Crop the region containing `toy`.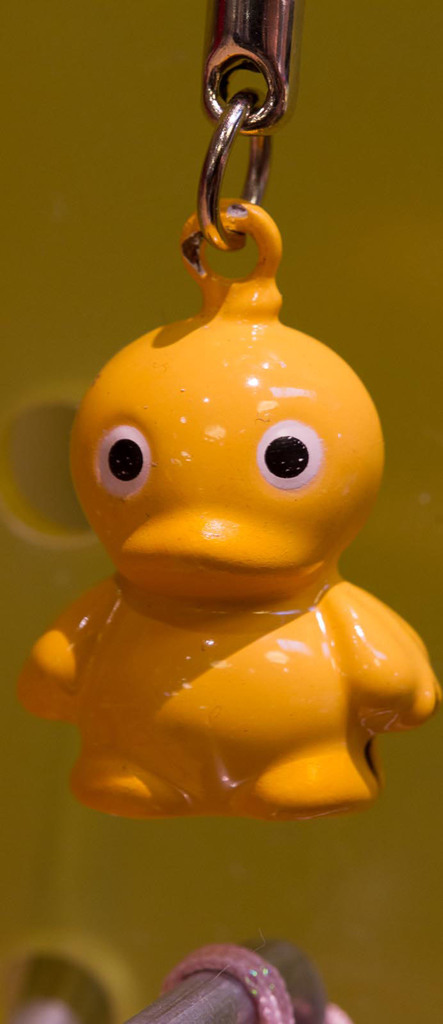
Crop region: <region>9, 106, 441, 811</region>.
